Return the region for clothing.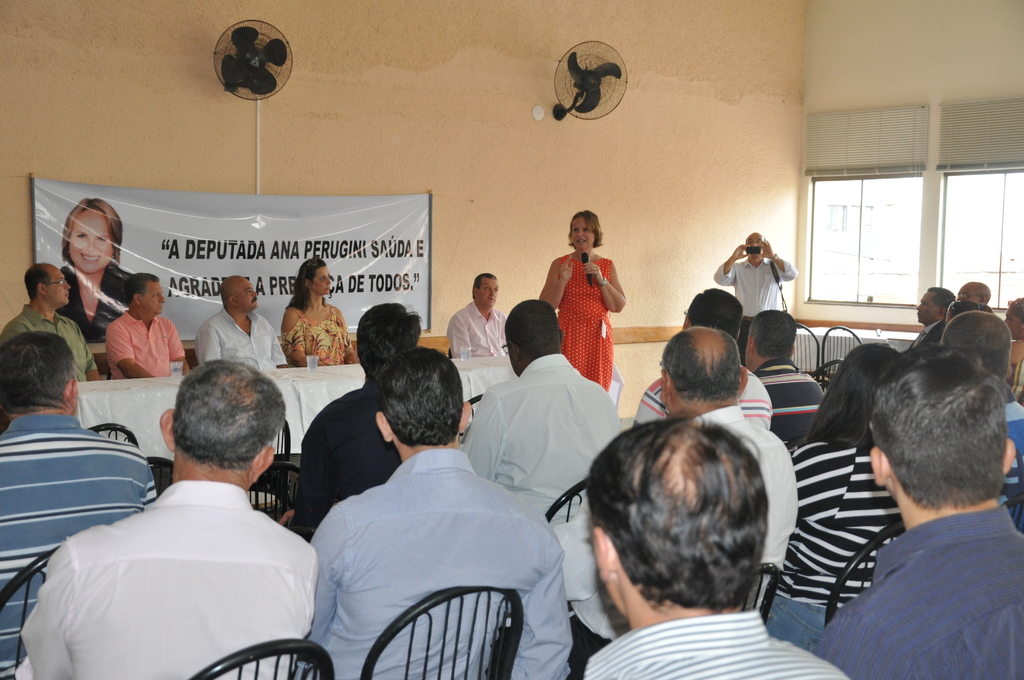
753 360 828 445.
